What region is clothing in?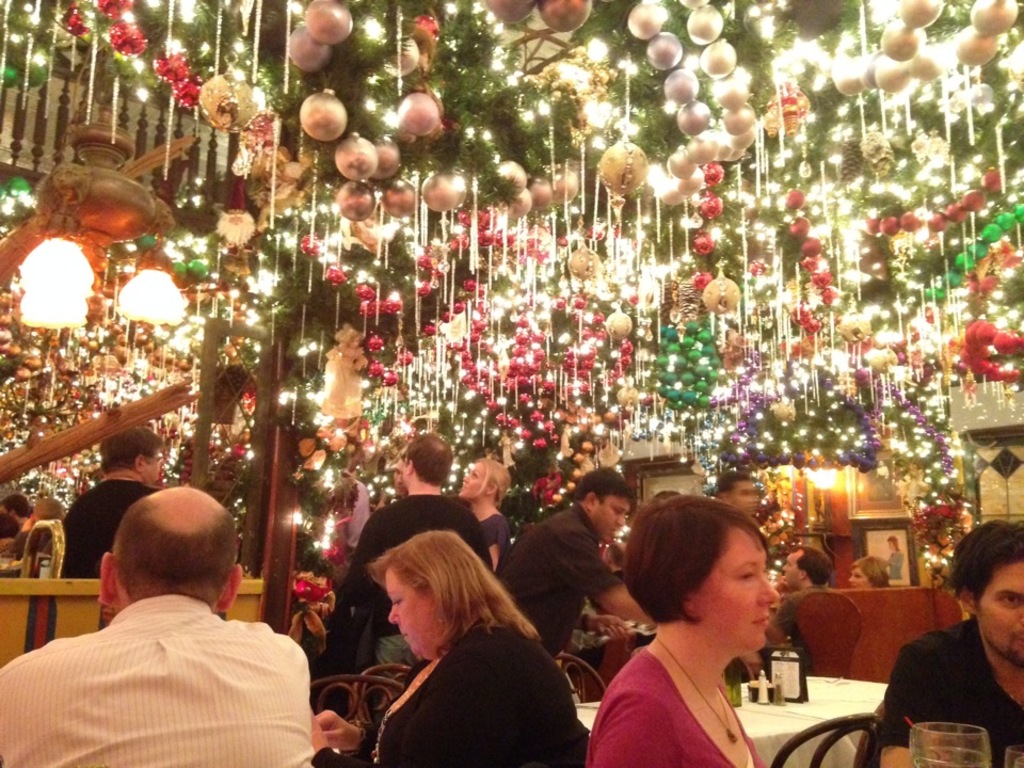
BBox(339, 494, 483, 669).
